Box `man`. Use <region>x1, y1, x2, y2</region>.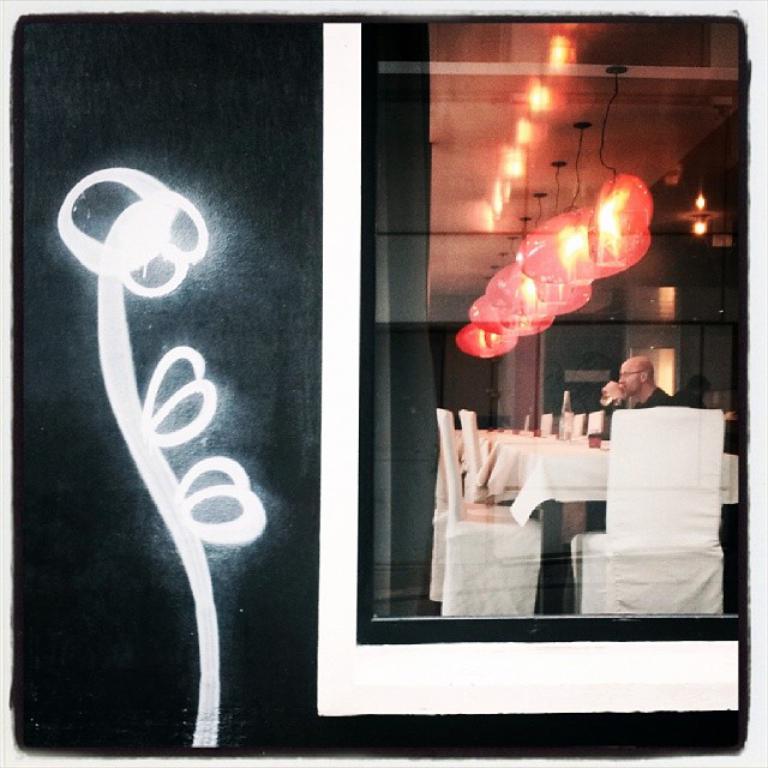
<region>601, 354, 674, 408</region>.
